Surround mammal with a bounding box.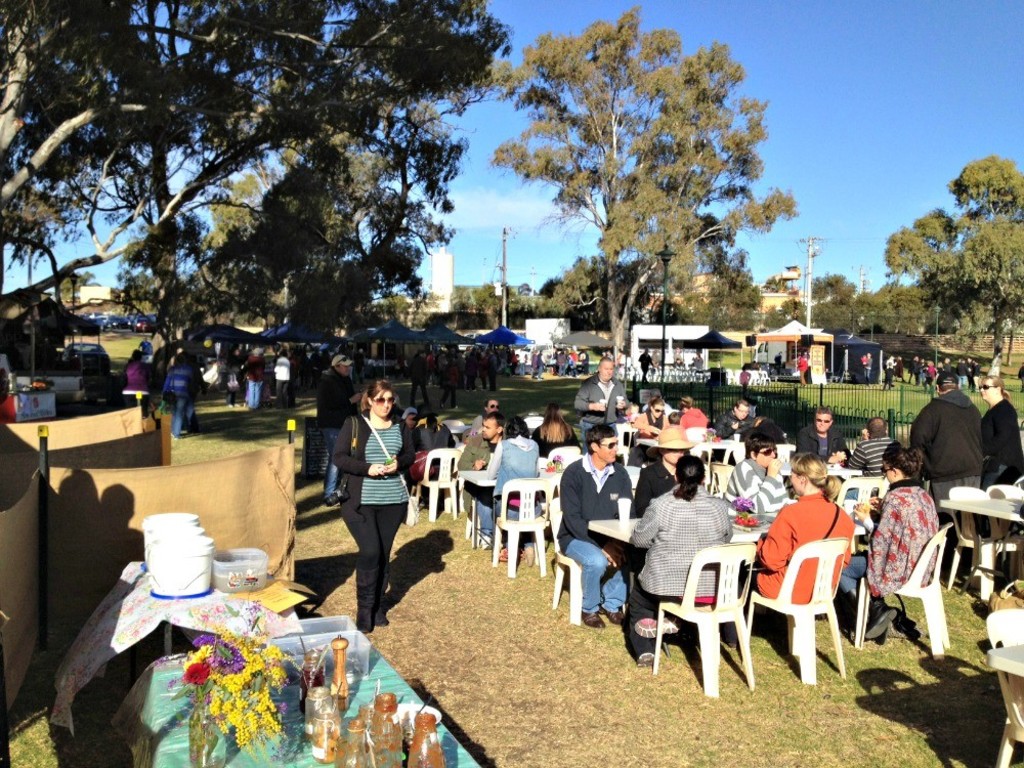
[640, 349, 657, 385].
